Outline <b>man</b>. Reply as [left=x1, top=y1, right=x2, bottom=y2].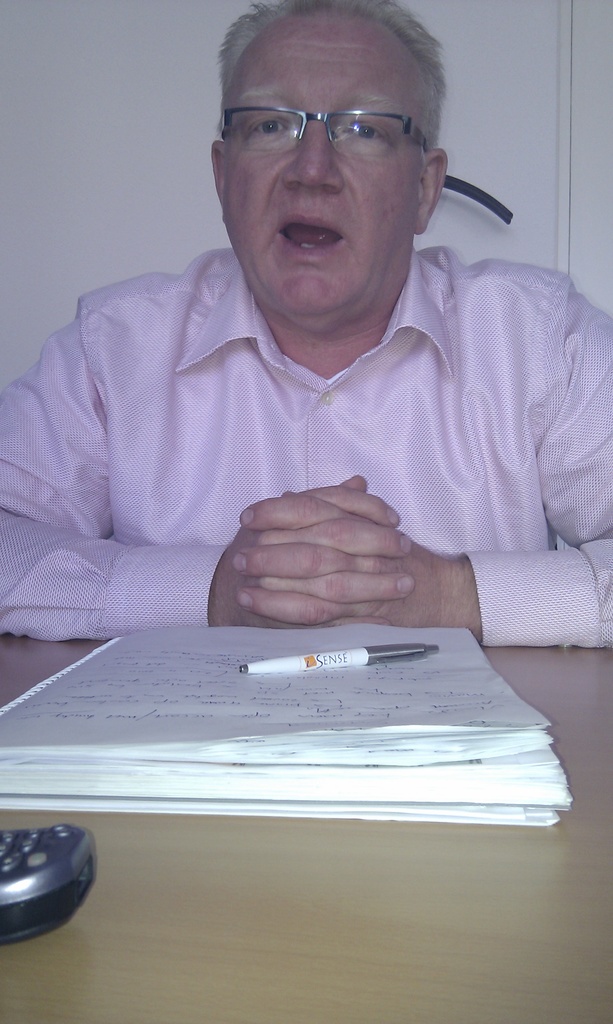
[left=22, top=0, right=612, bottom=740].
